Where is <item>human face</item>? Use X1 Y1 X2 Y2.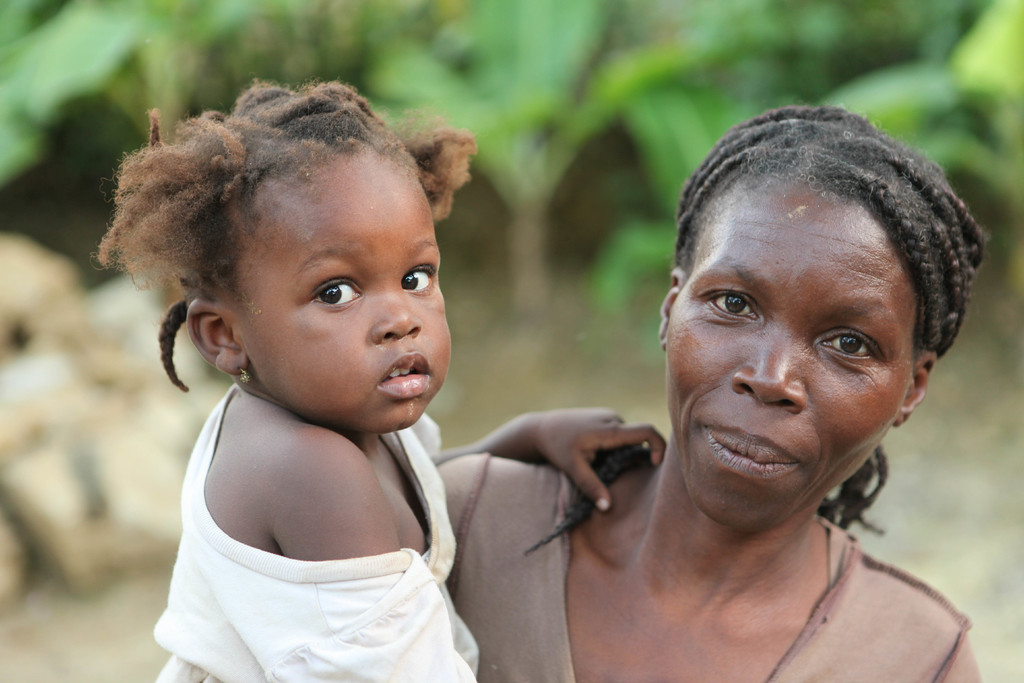
665 184 913 532.
